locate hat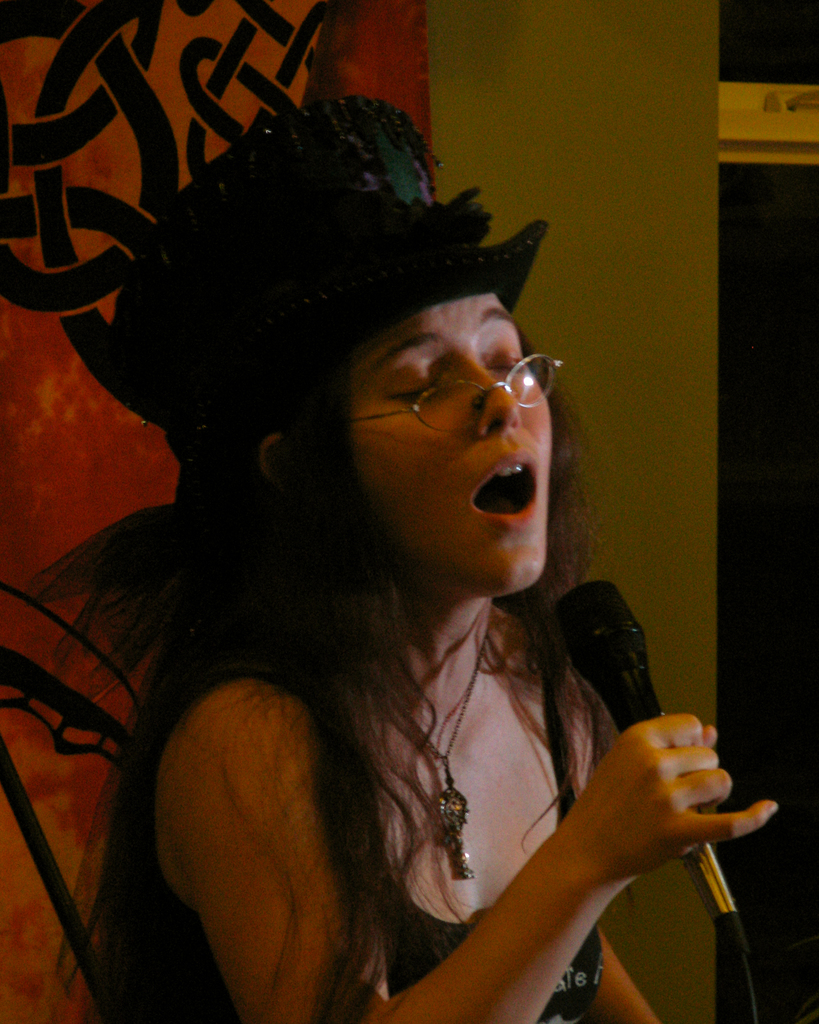
[104,98,546,394]
